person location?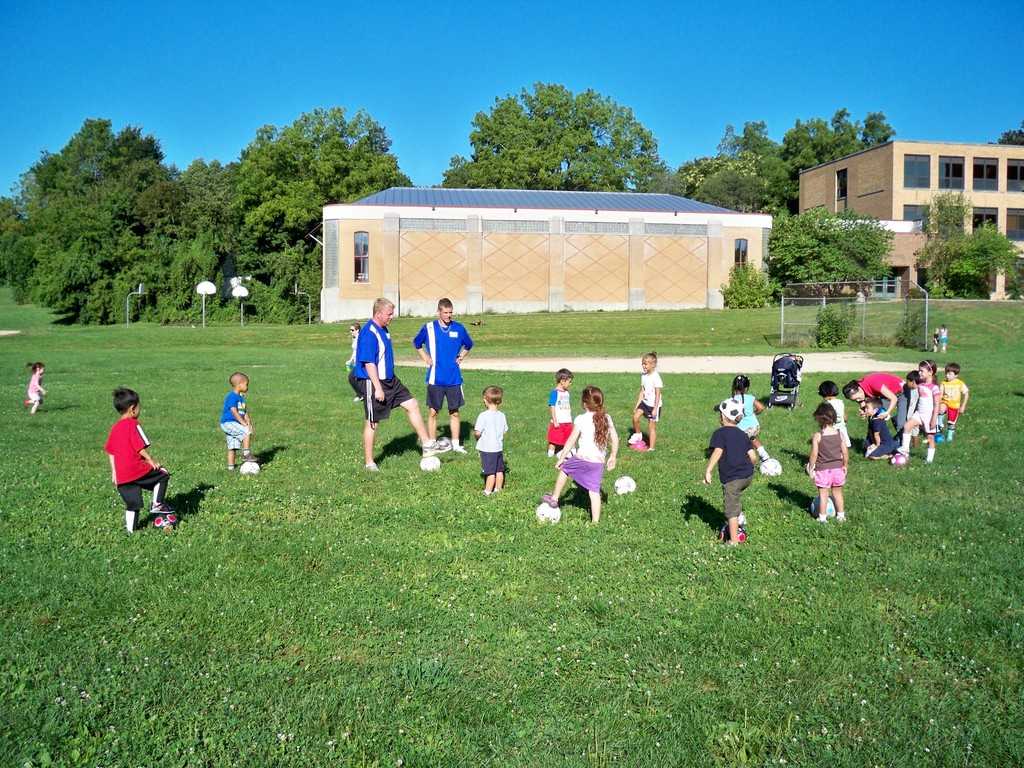
(left=815, top=383, right=855, bottom=451)
